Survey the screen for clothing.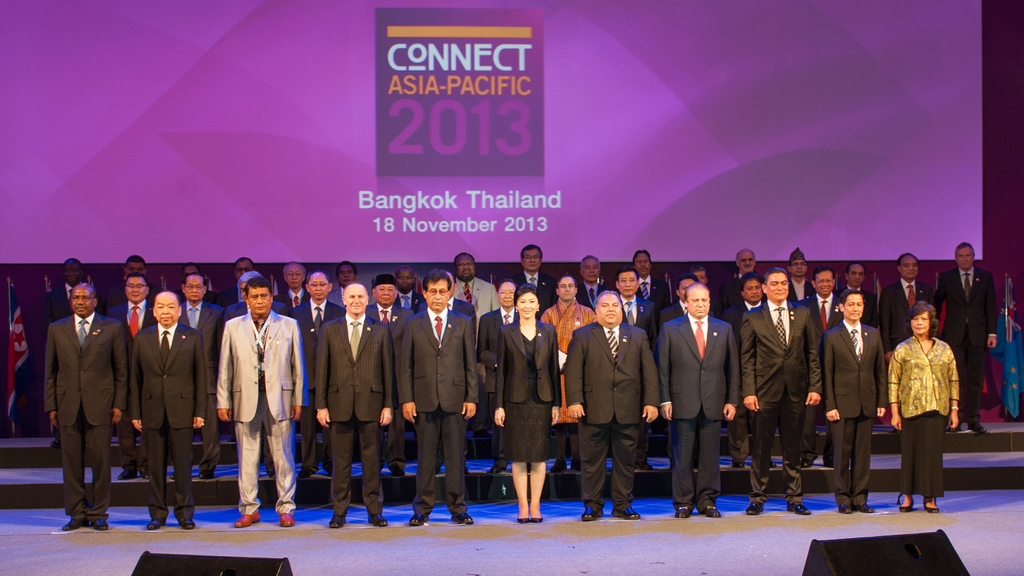
Survey found: rect(788, 266, 815, 309).
